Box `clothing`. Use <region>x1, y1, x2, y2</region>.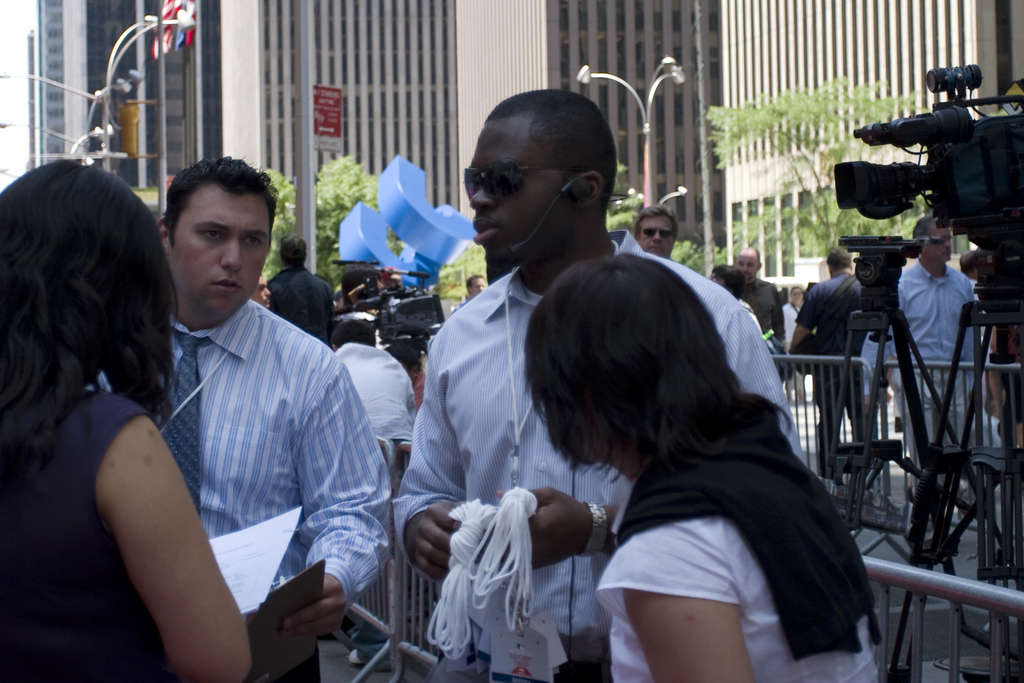
<region>734, 284, 789, 355</region>.
